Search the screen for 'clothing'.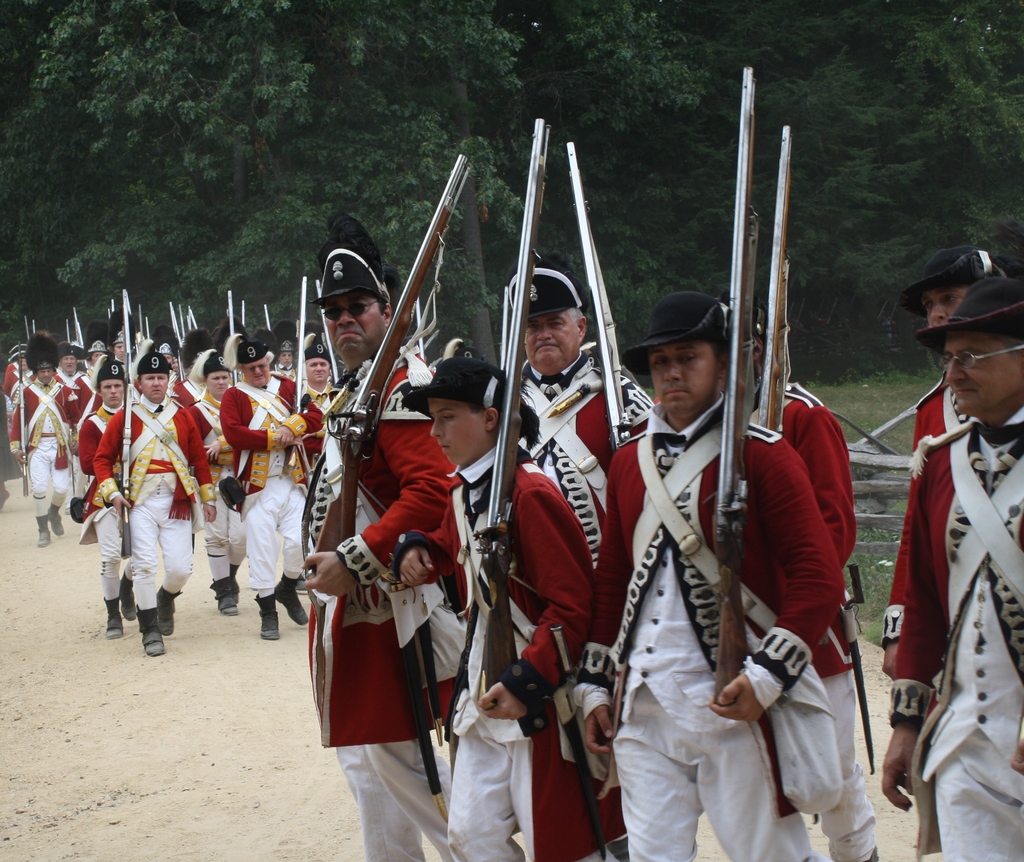
Found at (left=0, top=210, right=1023, bottom=861).
